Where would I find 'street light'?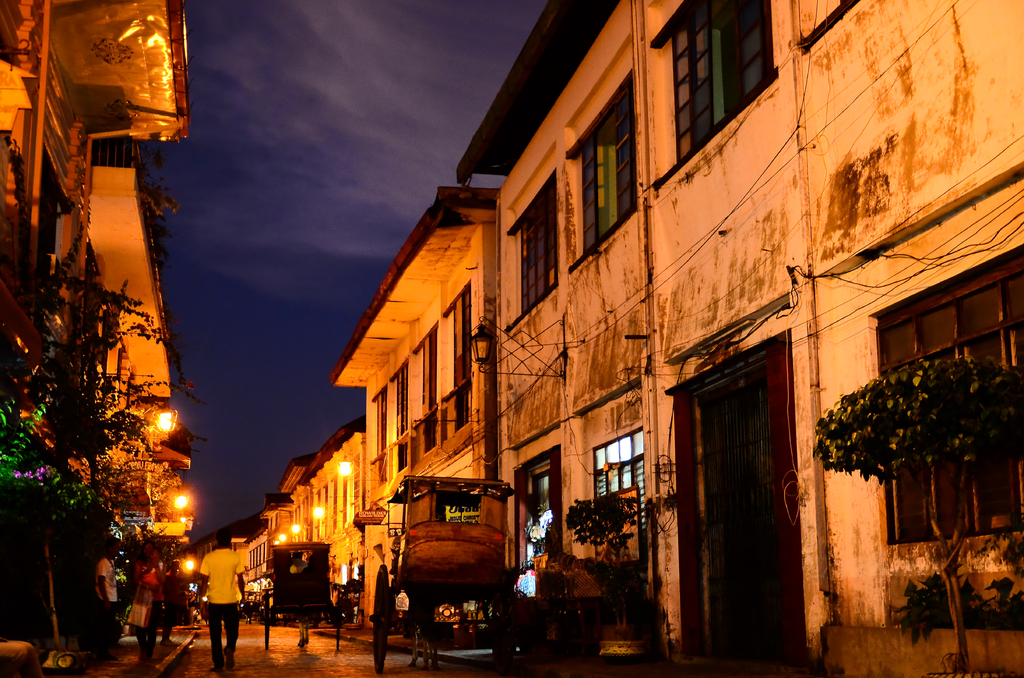
At 141, 407, 177, 436.
